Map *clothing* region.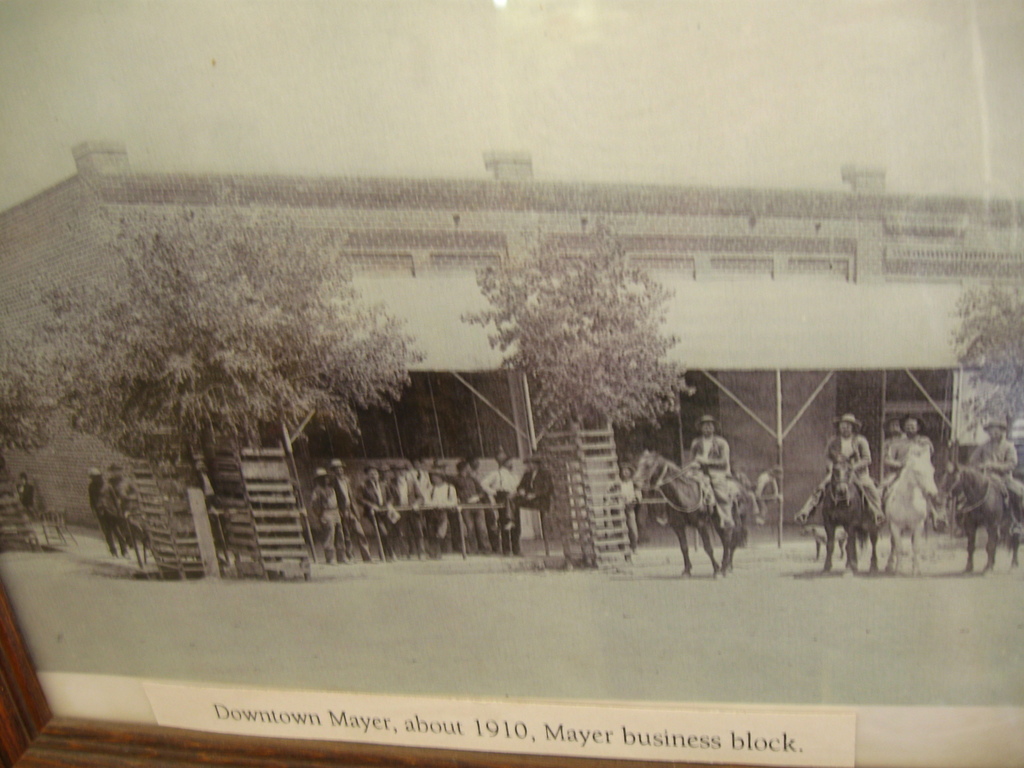
Mapped to <region>313, 461, 562, 558</region>.
